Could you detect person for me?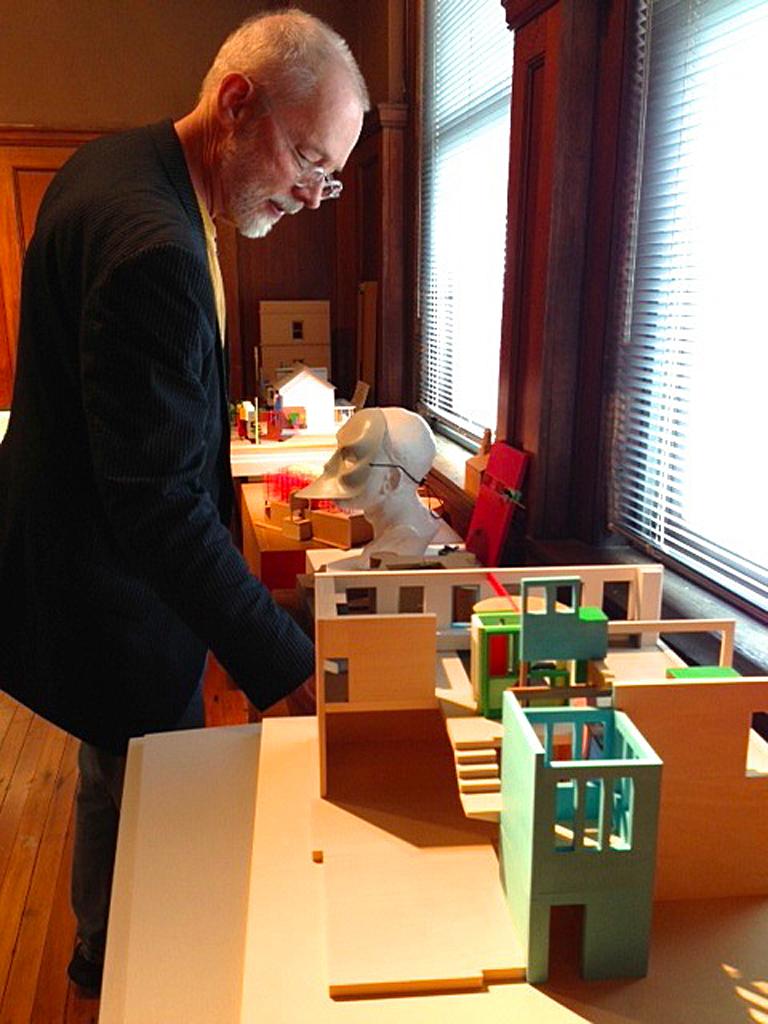
Detection result: select_region(33, 15, 393, 894).
